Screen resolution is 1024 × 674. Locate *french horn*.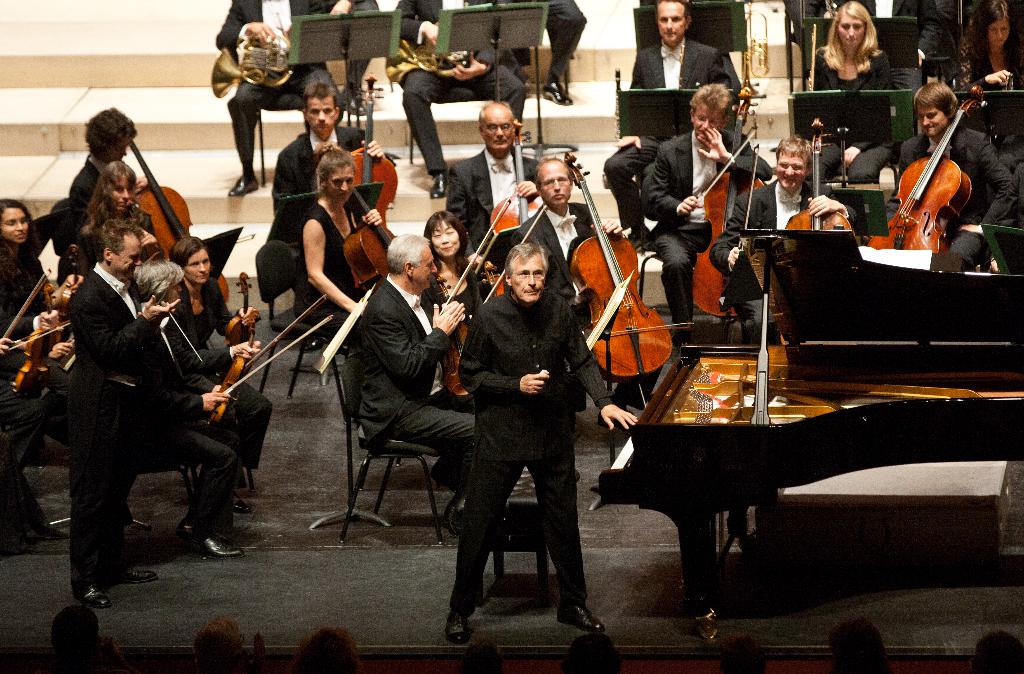
rect(381, 35, 479, 100).
